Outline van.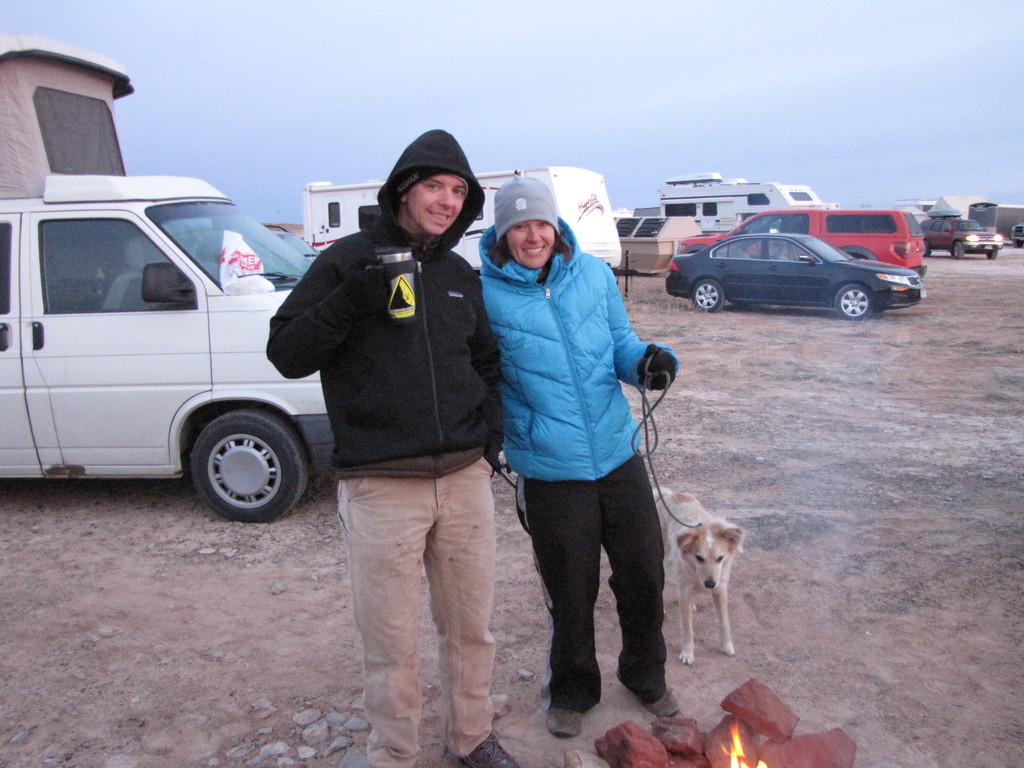
Outline: (x1=0, y1=43, x2=317, y2=531).
